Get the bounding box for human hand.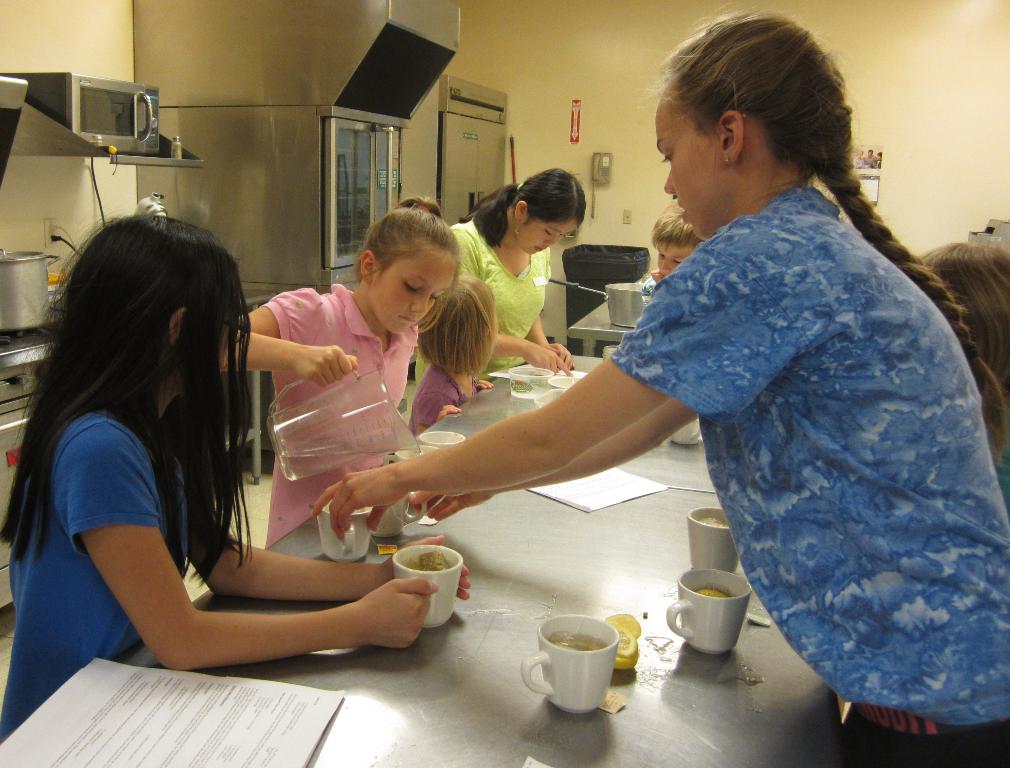
{"left": 538, "top": 342, "right": 574, "bottom": 371}.
